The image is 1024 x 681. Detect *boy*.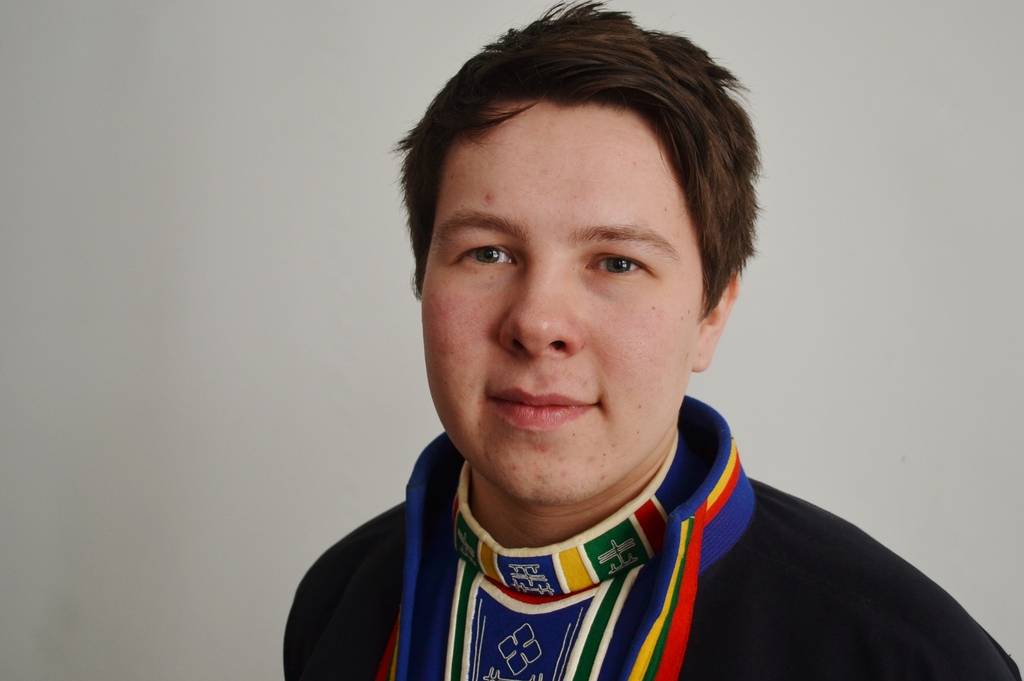
Detection: 312/6/920/669.
